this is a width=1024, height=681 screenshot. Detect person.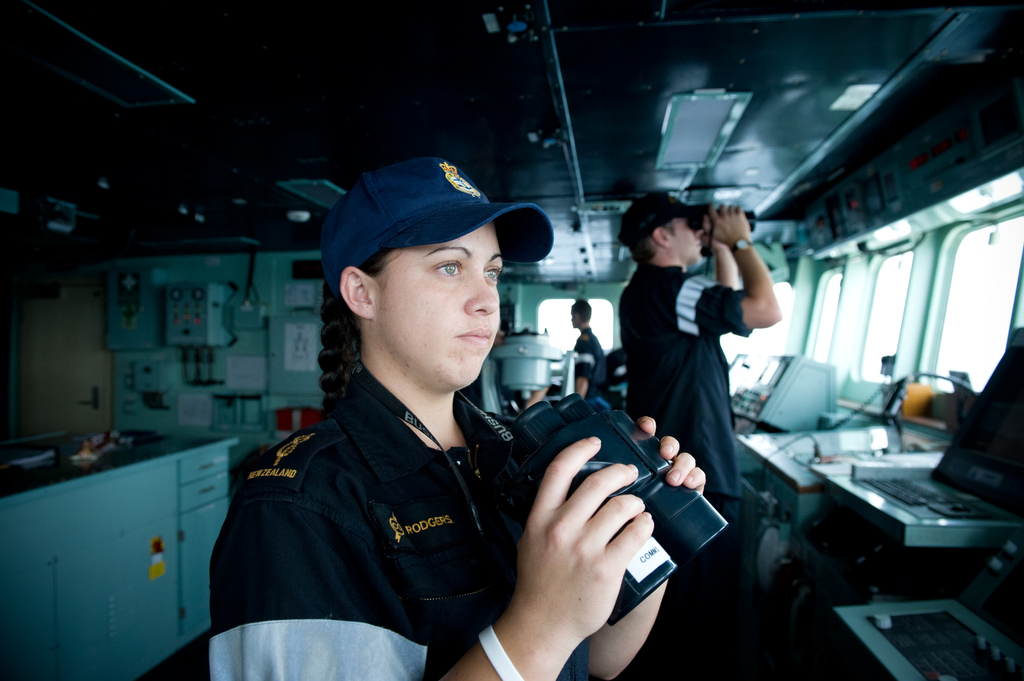
crop(621, 188, 785, 505).
